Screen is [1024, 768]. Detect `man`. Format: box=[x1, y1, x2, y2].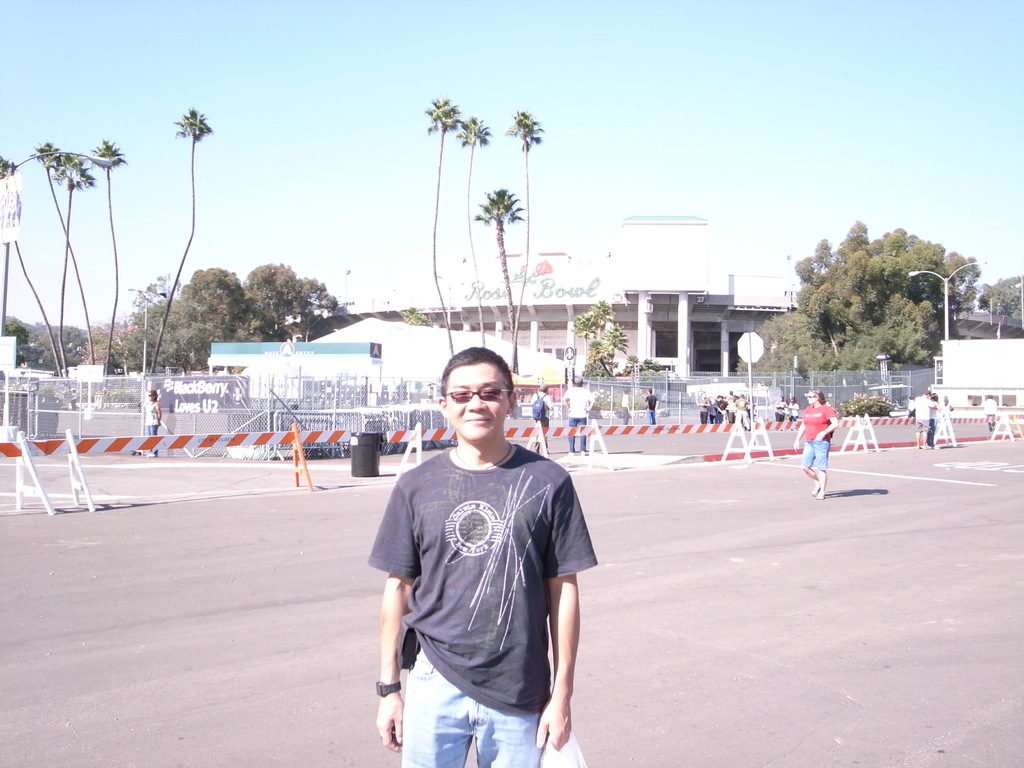
box=[560, 379, 596, 454].
